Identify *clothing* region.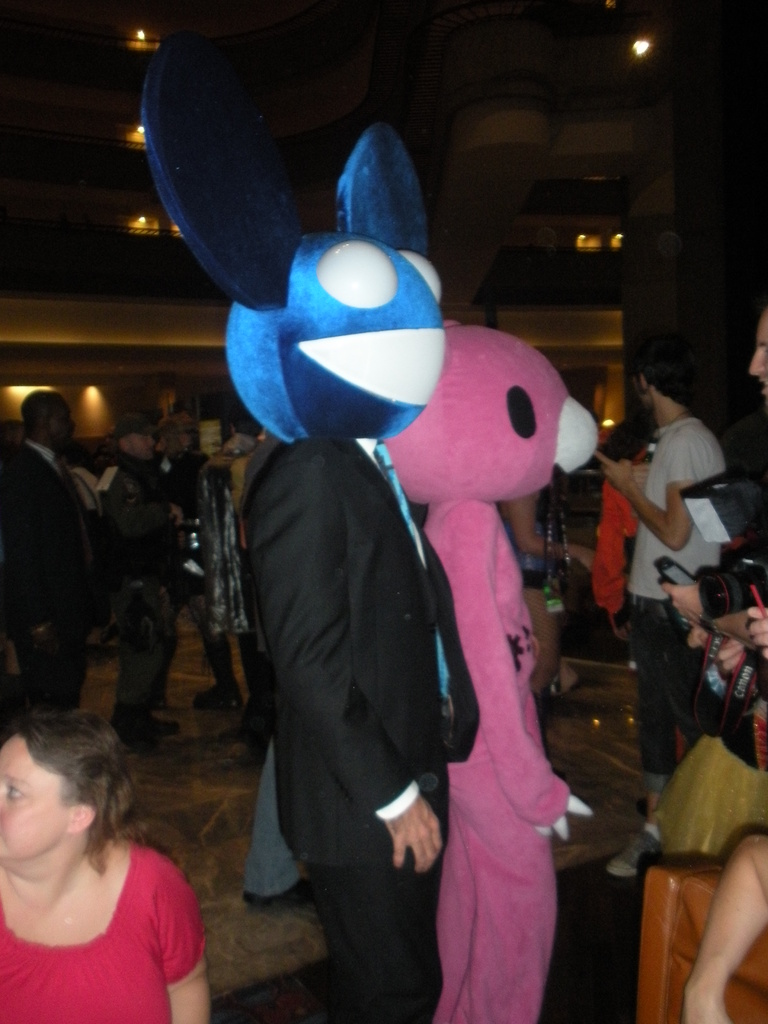
Region: <box>652,629,767,860</box>.
